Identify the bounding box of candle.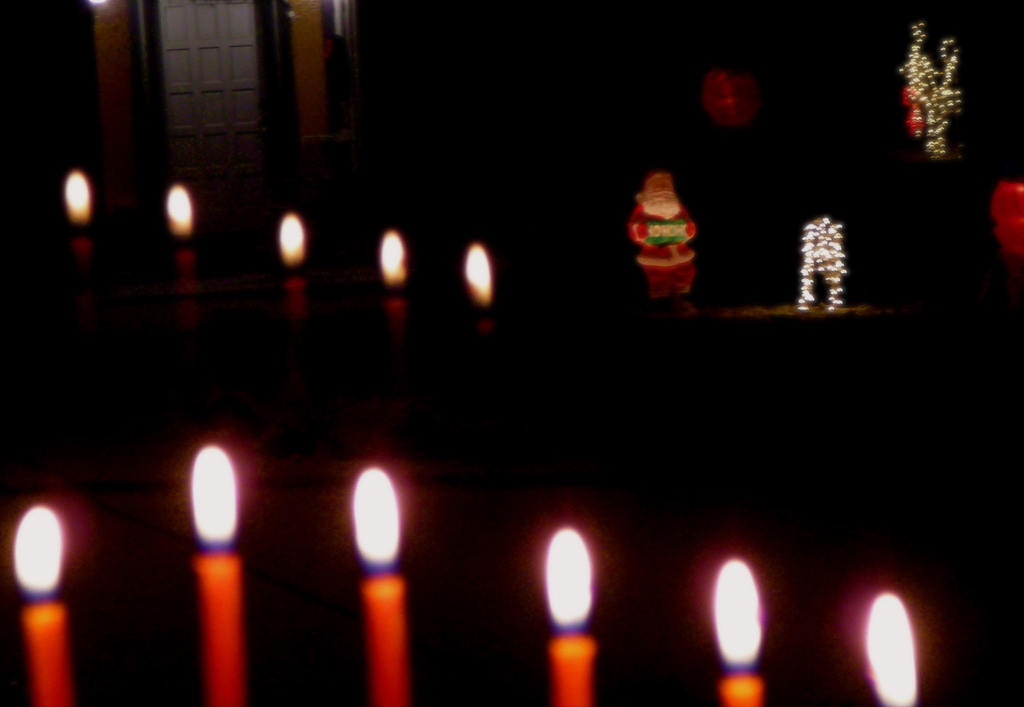
select_region(9, 495, 81, 706).
